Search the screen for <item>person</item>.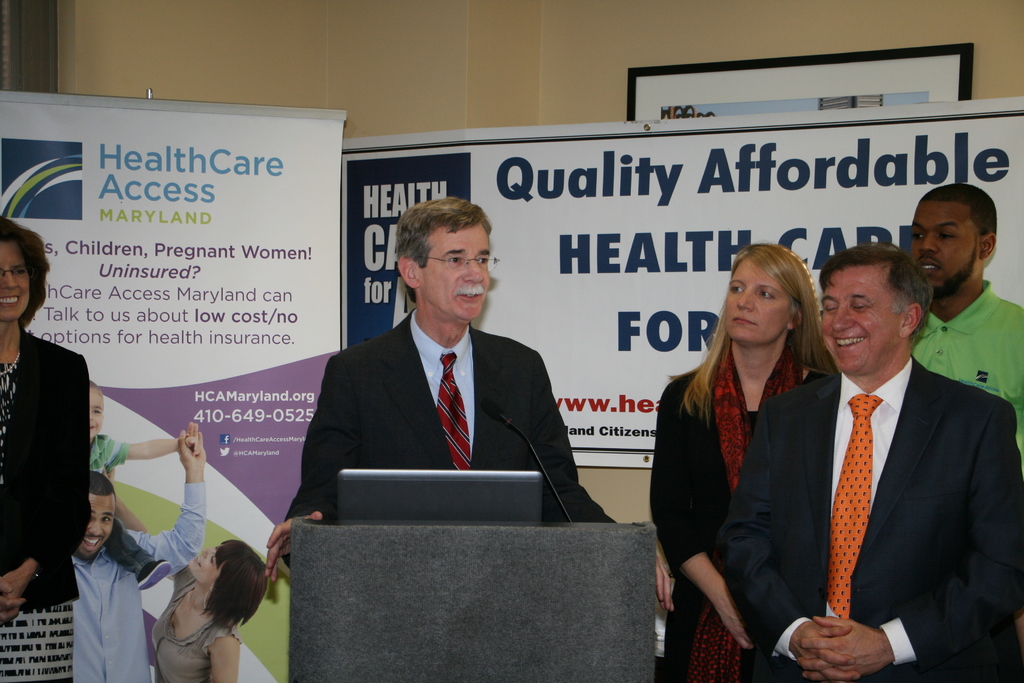
Found at locate(88, 378, 207, 593).
